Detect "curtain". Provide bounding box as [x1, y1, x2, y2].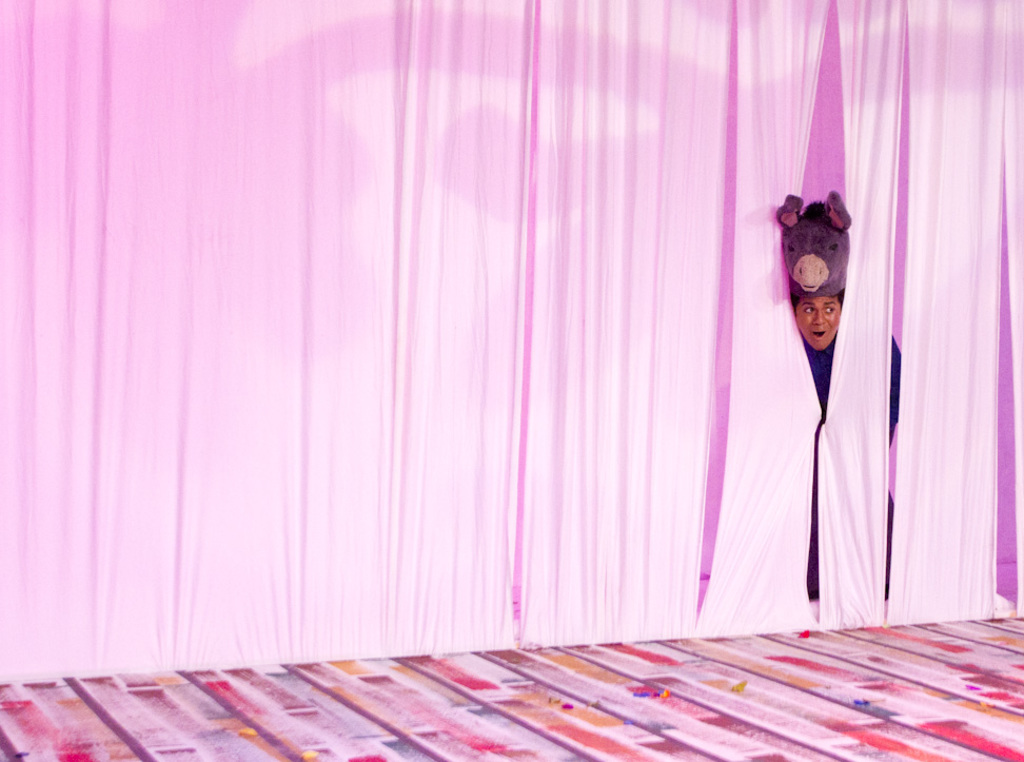
[27, 12, 1001, 710].
